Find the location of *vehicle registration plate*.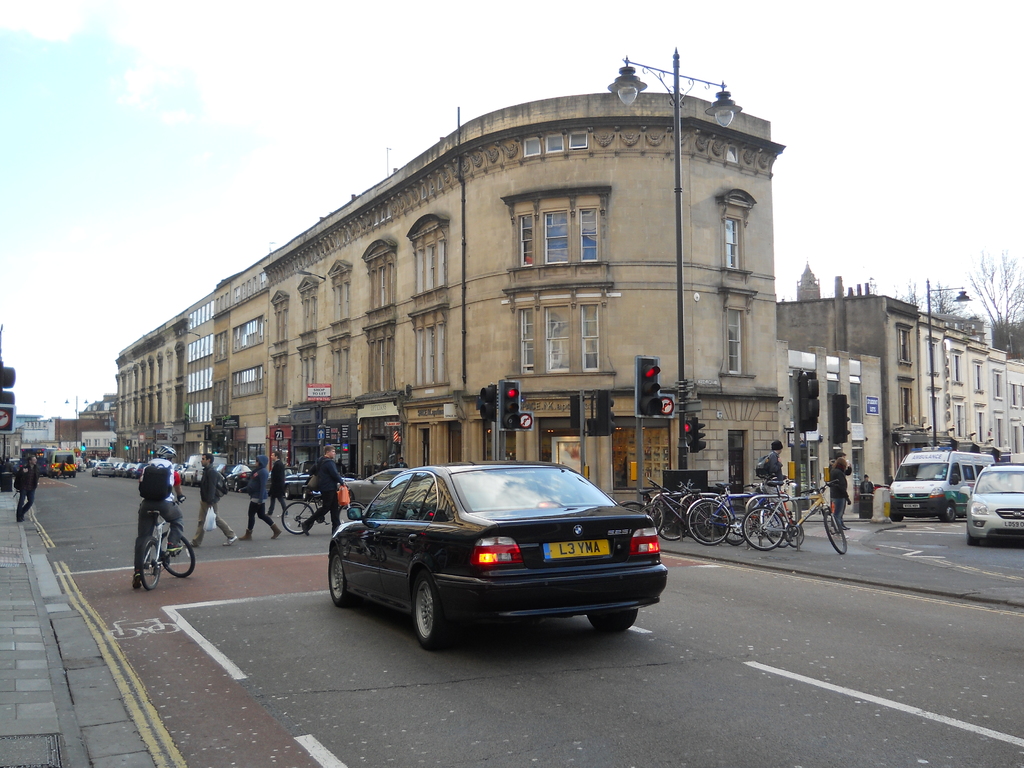
Location: rect(548, 541, 611, 560).
